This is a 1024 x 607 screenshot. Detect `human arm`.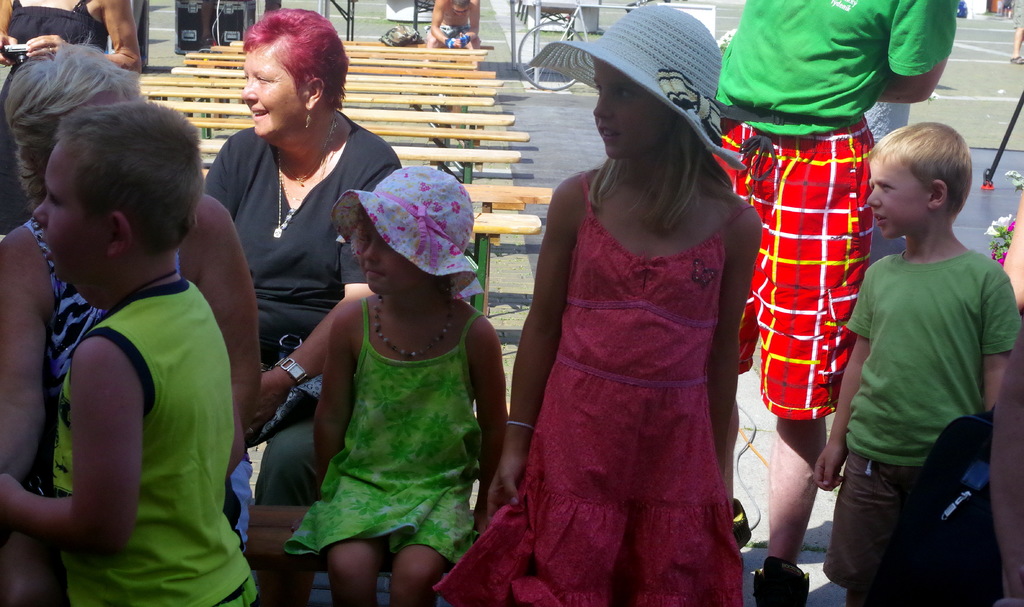
(460, 311, 506, 534).
